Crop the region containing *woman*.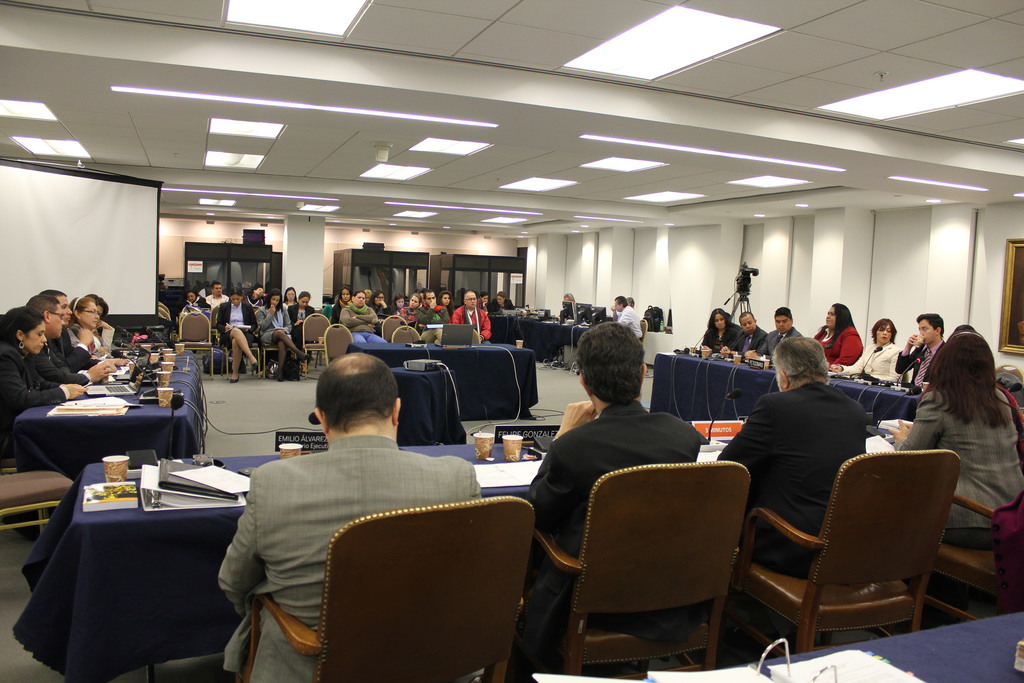
Crop region: (left=0, top=305, right=91, bottom=461).
